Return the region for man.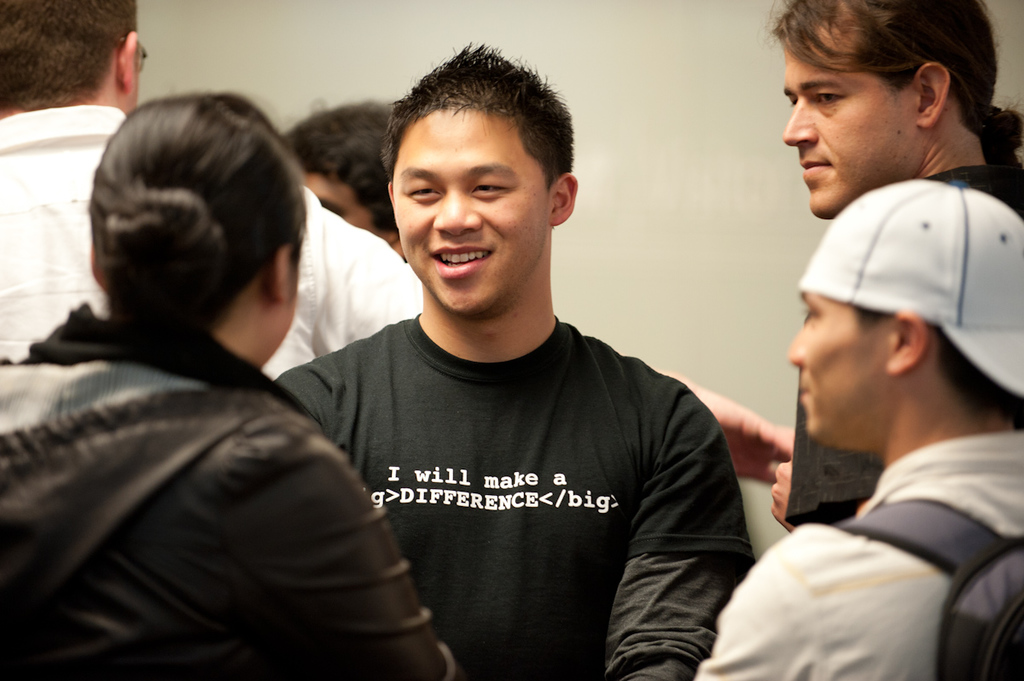
bbox=(694, 176, 1023, 680).
